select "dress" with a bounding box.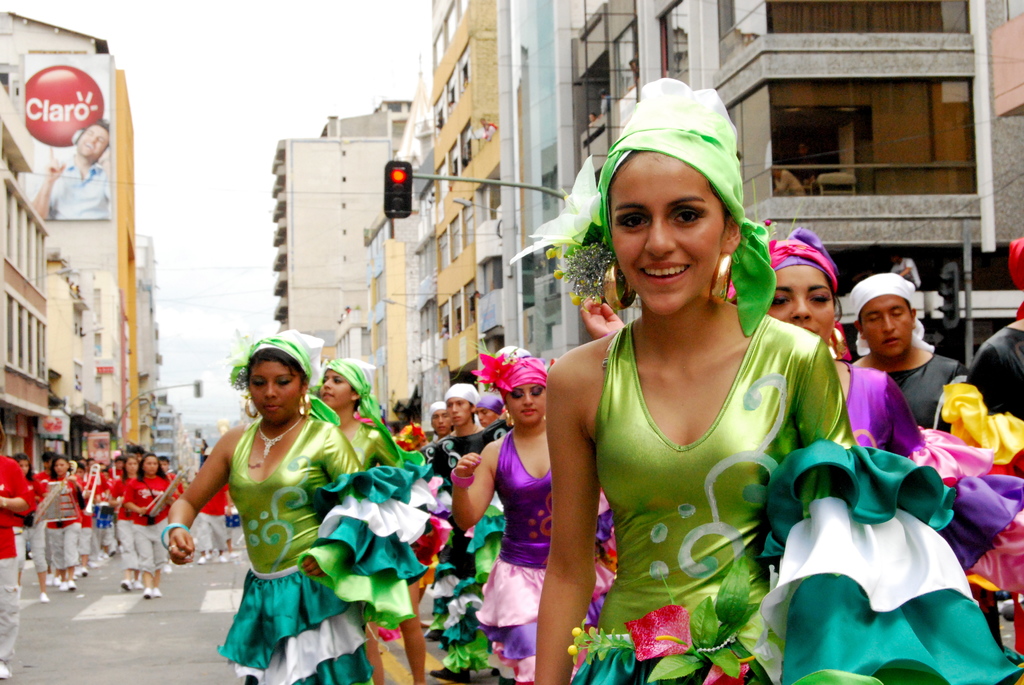
locate(832, 364, 1023, 571).
